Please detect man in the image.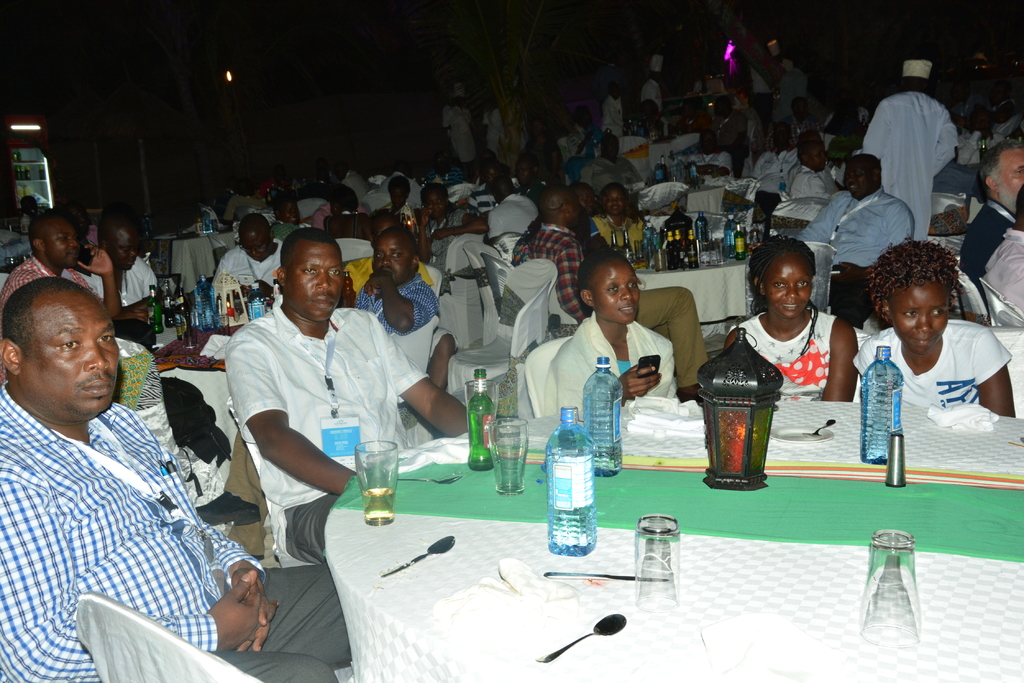
794:129:836:193.
